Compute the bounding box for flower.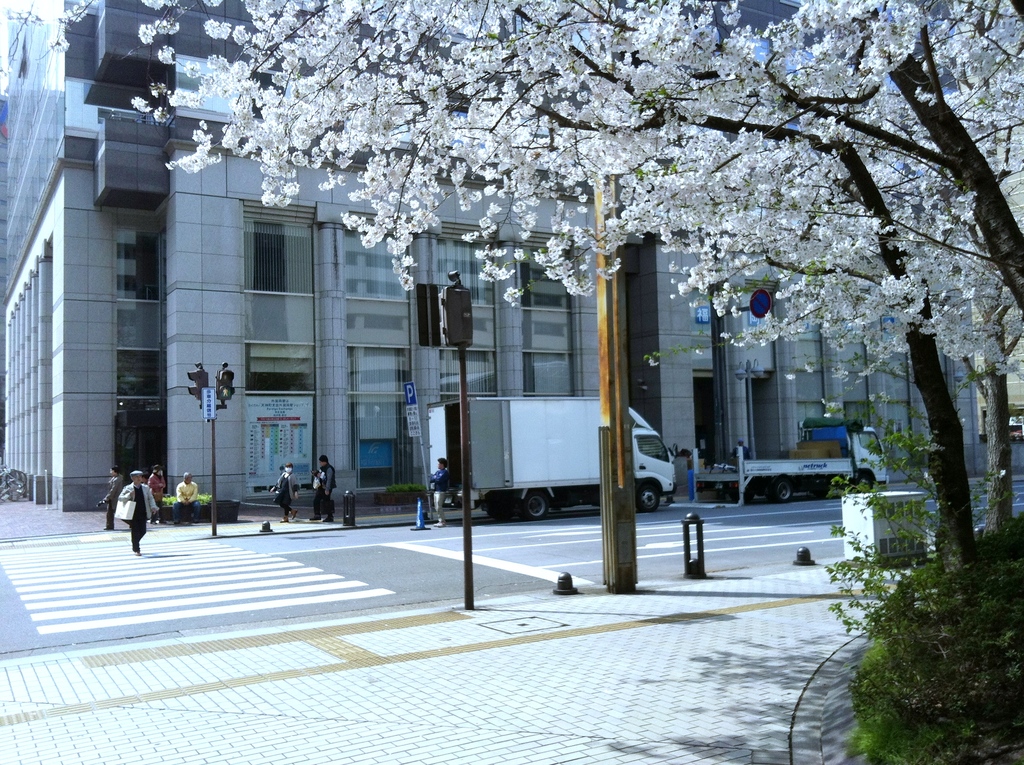
[646,358,659,368].
